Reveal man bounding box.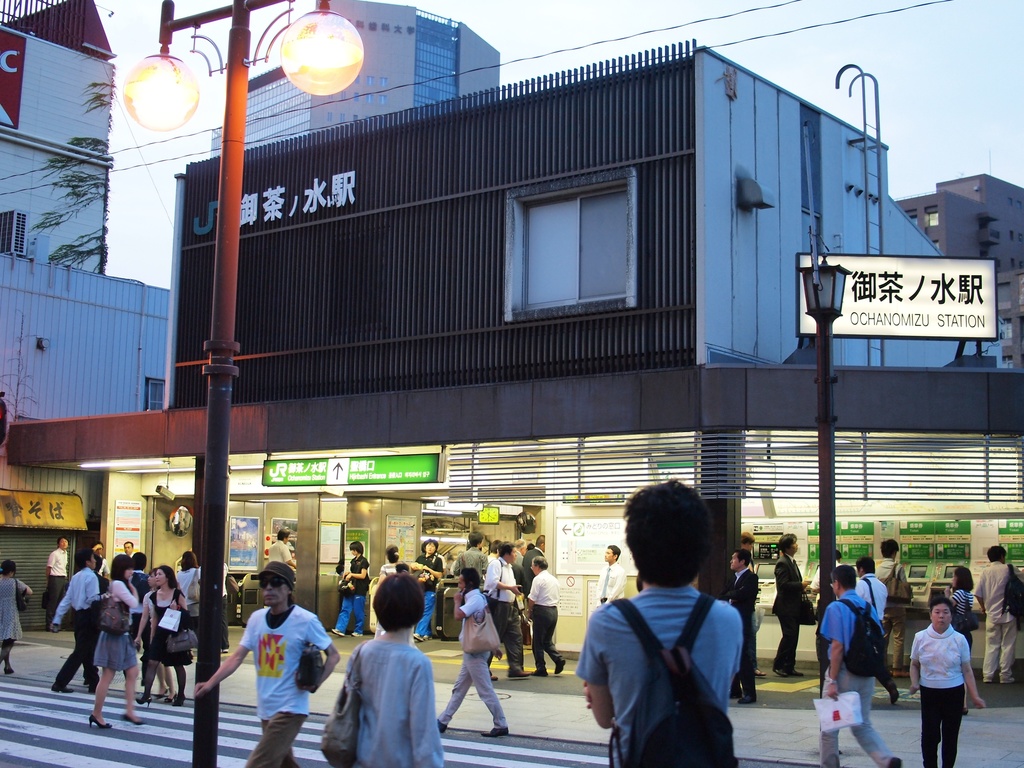
Revealed: l=723, t=553, r=763, b=706.
